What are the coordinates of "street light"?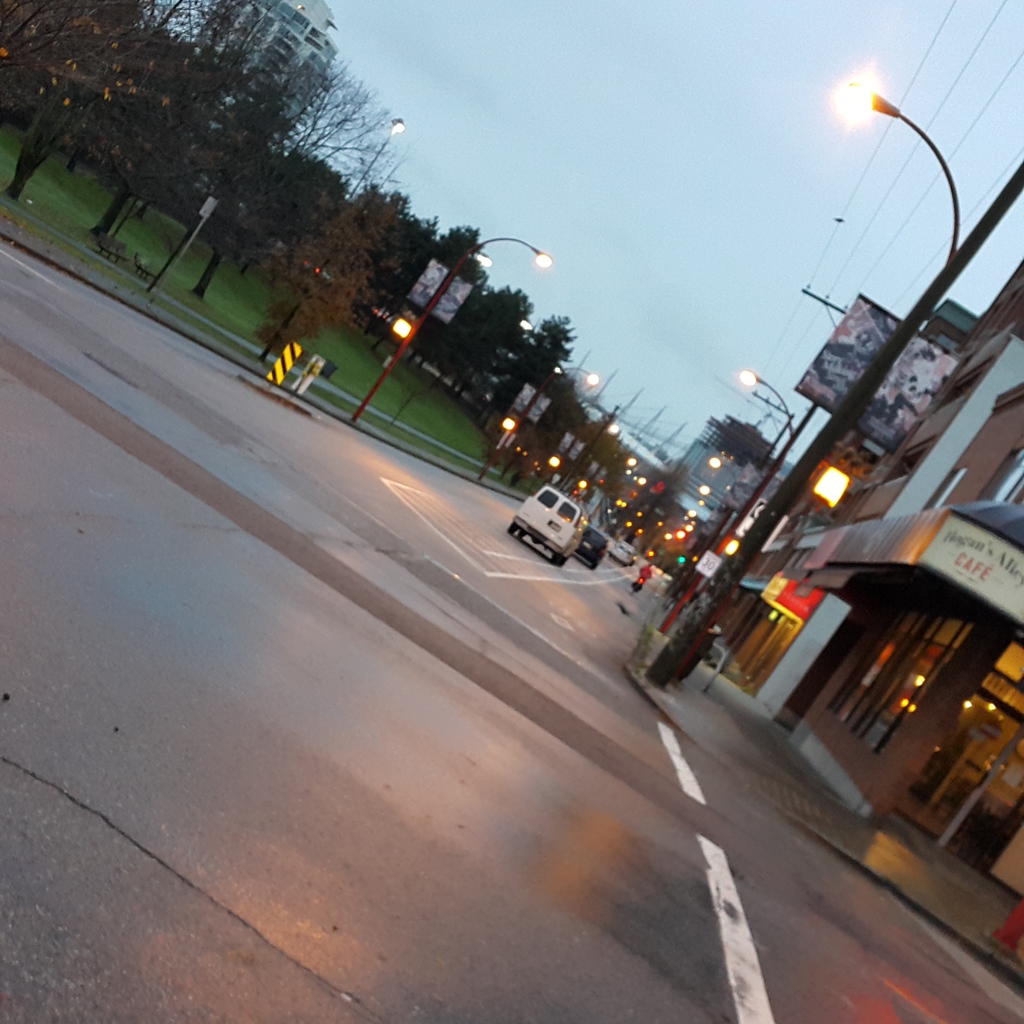
266, 113, 408, 353.
